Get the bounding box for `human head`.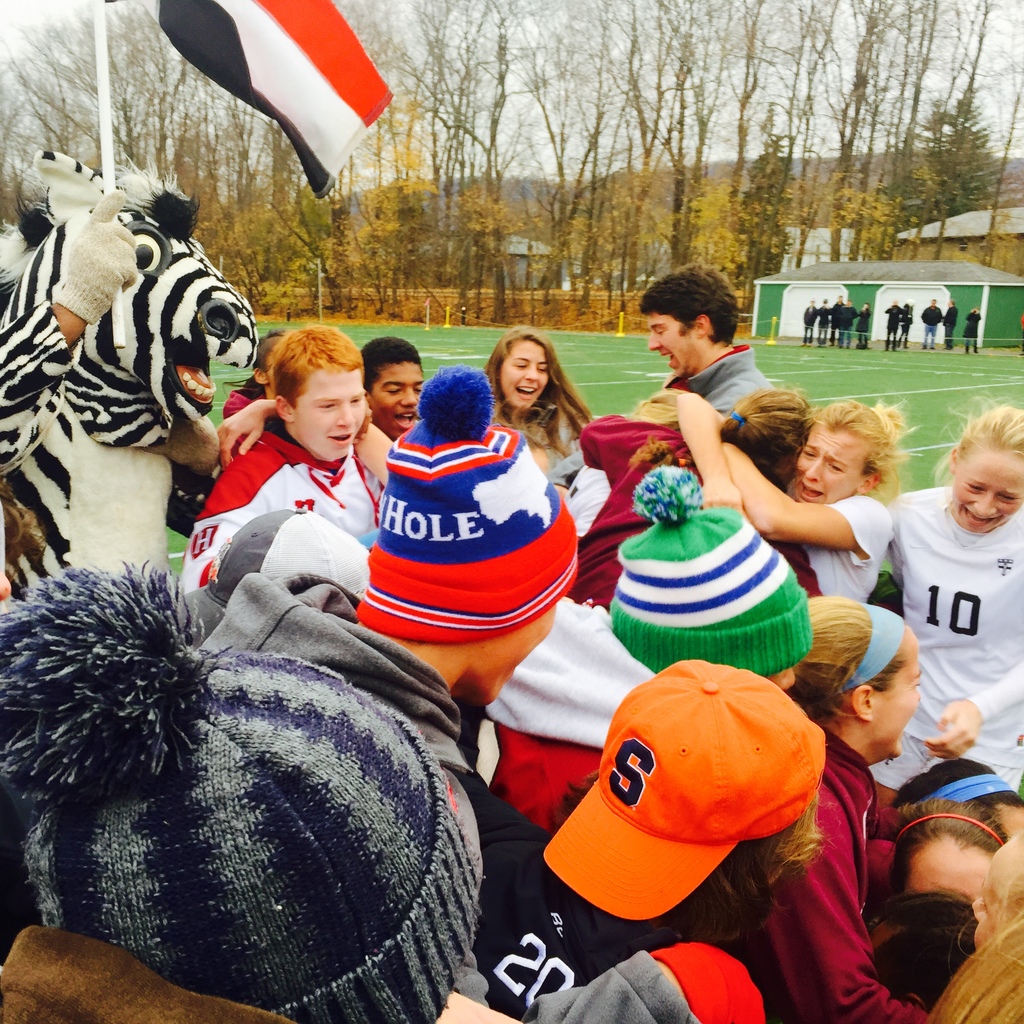
<box>643,264,748,383</box>.
